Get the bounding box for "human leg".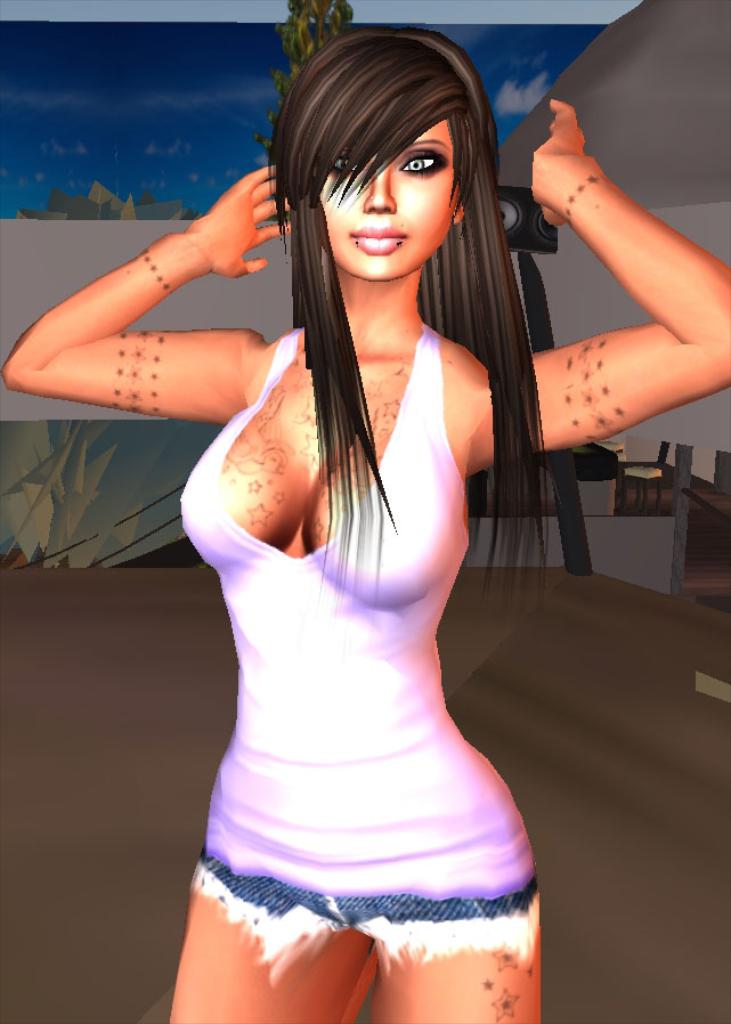
{"left": 170, "top": 845, "right": 375, "bottom": 1023}.
